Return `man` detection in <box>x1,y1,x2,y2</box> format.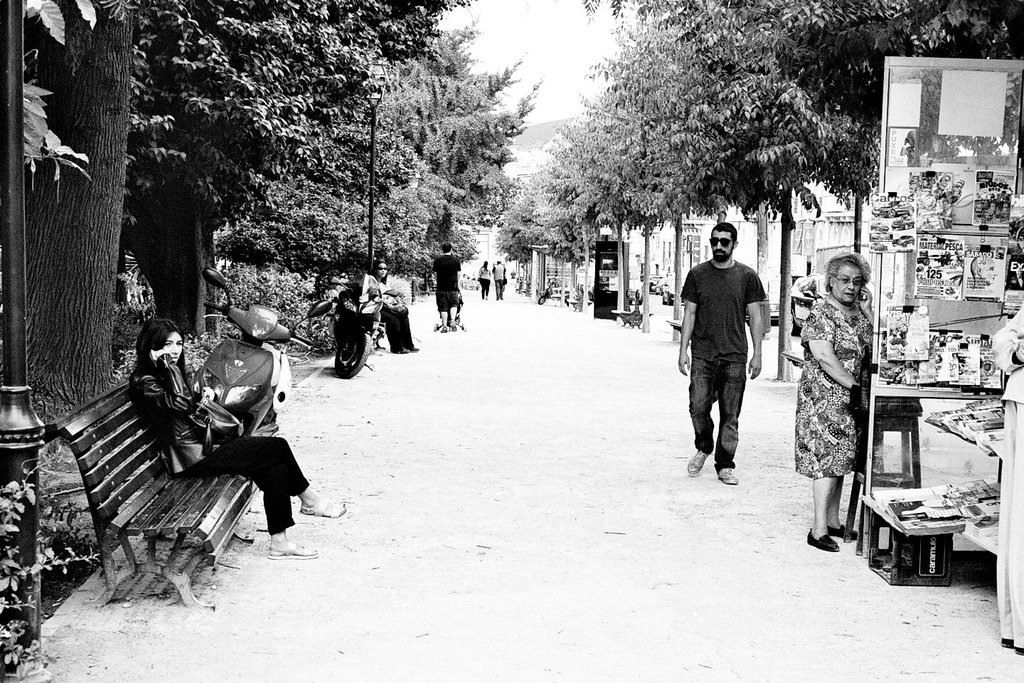
<box>491,257,507,302</box>.
